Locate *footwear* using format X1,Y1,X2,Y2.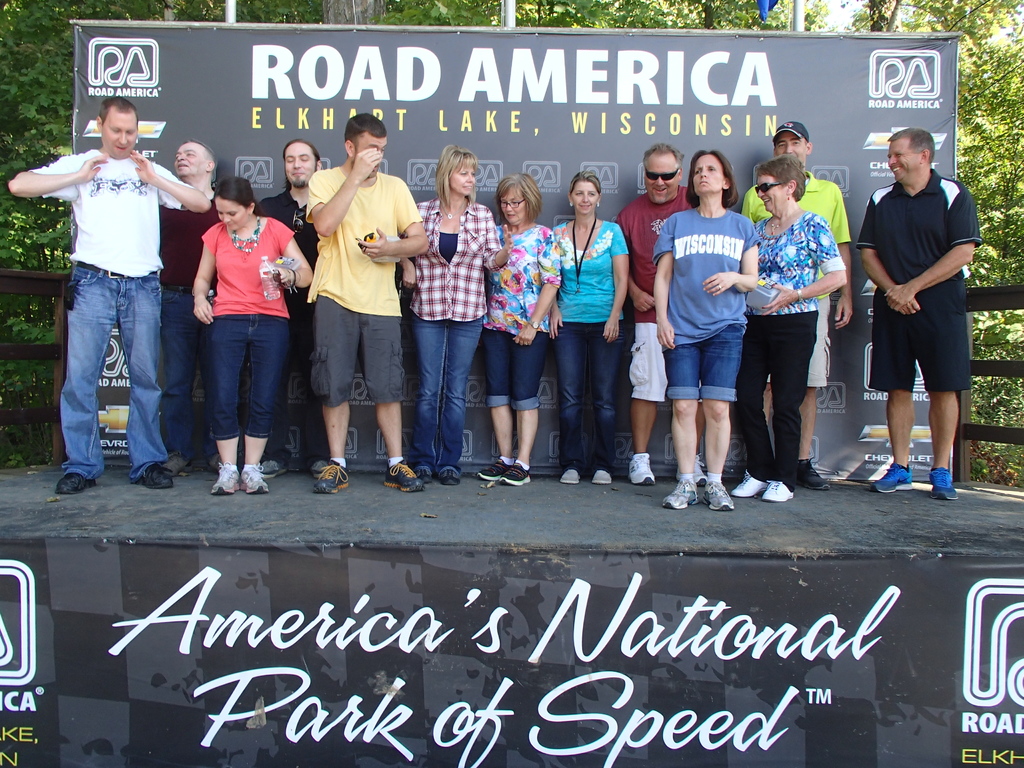
677,455,707,484.
